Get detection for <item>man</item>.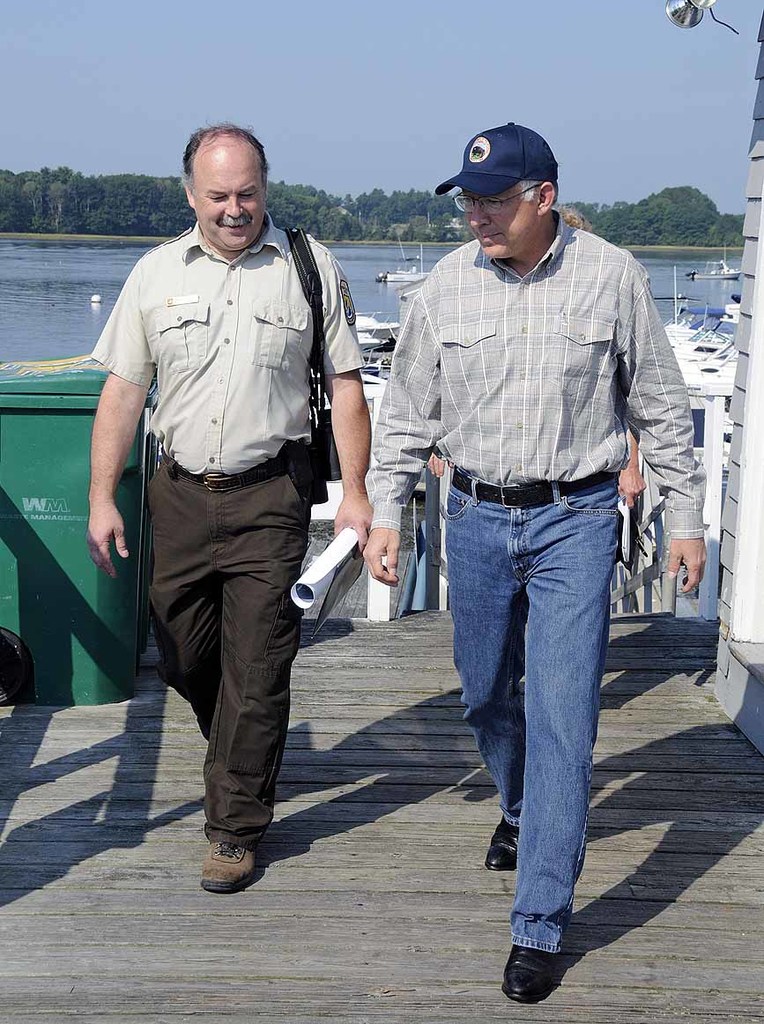
Detection: <region>364, 121, 708, 1002</region>.
